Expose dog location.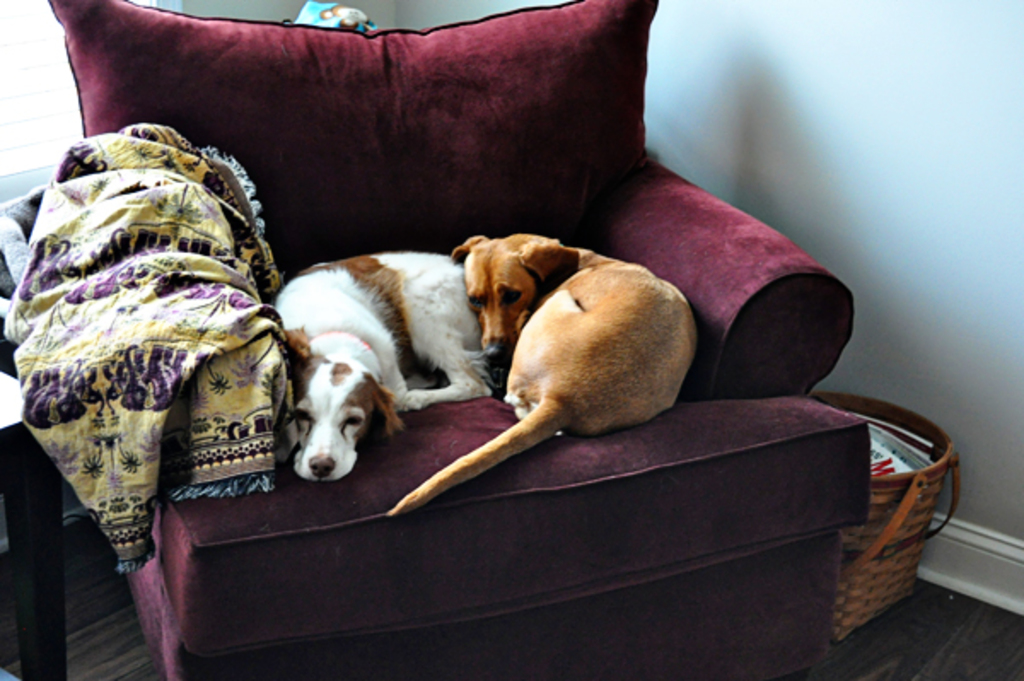
Exposed at box(273, 251, 500, 481).
